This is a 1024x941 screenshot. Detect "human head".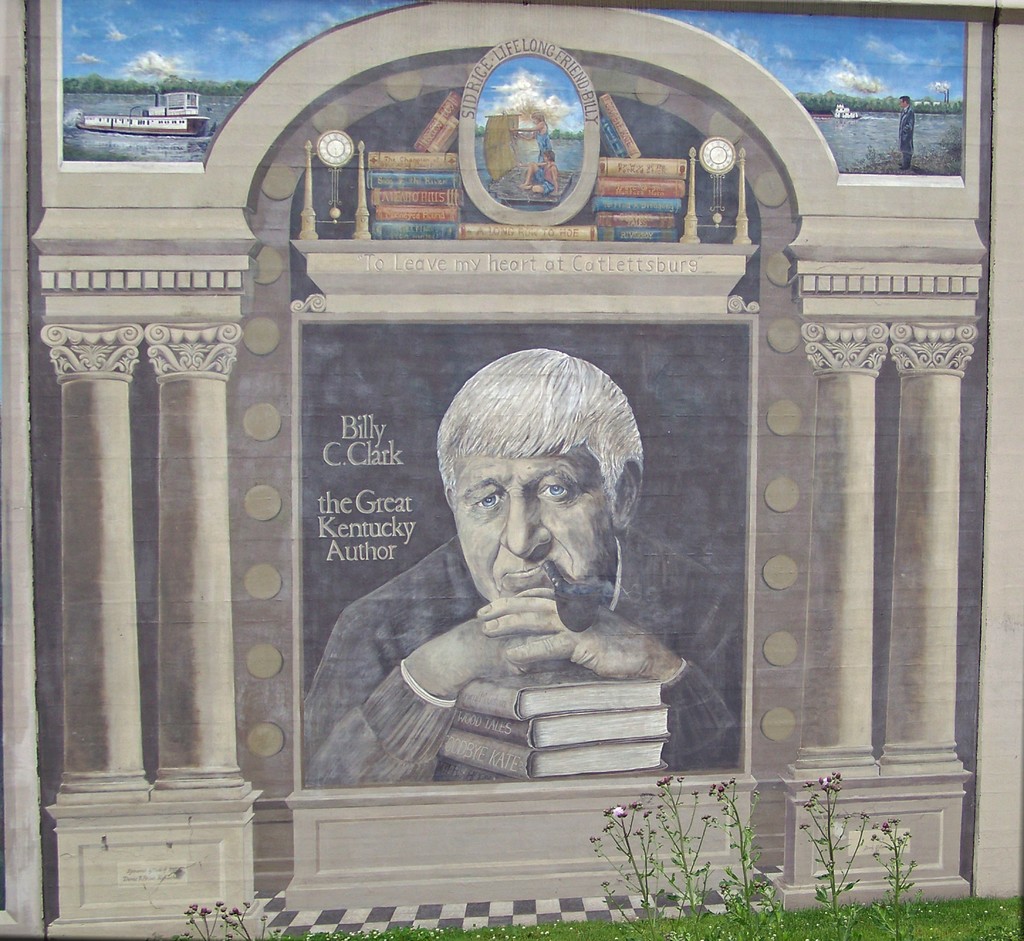
rect(542, 151, 554, 163).
